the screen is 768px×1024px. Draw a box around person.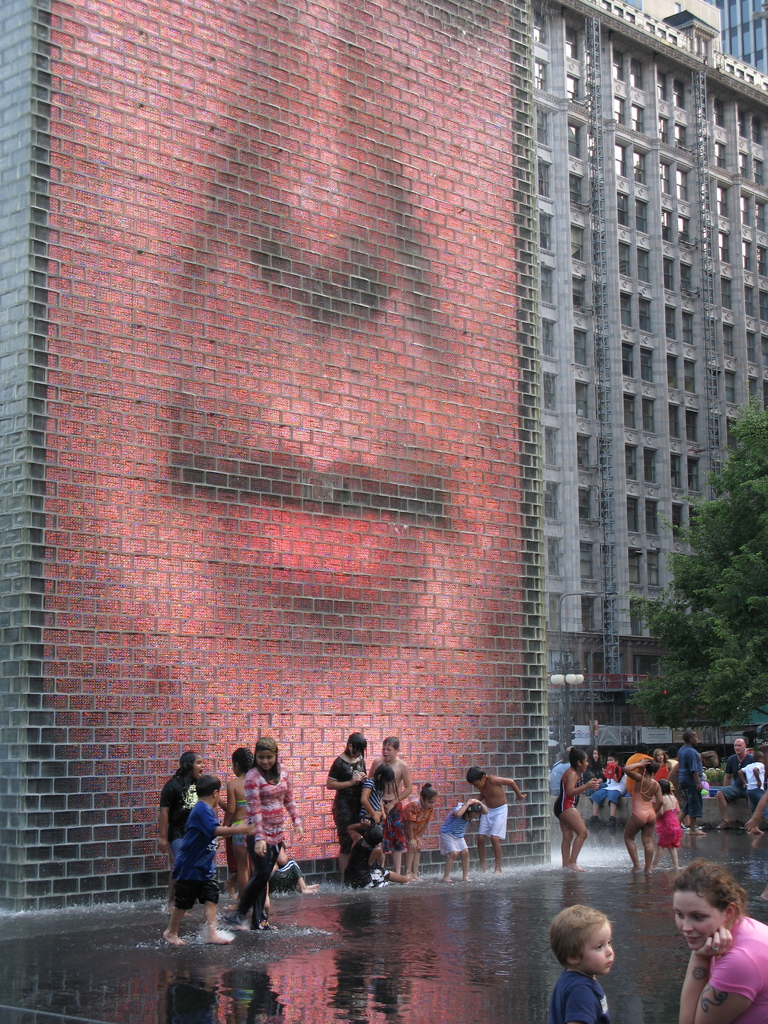
bbox=[557, 750, 604, 874].
